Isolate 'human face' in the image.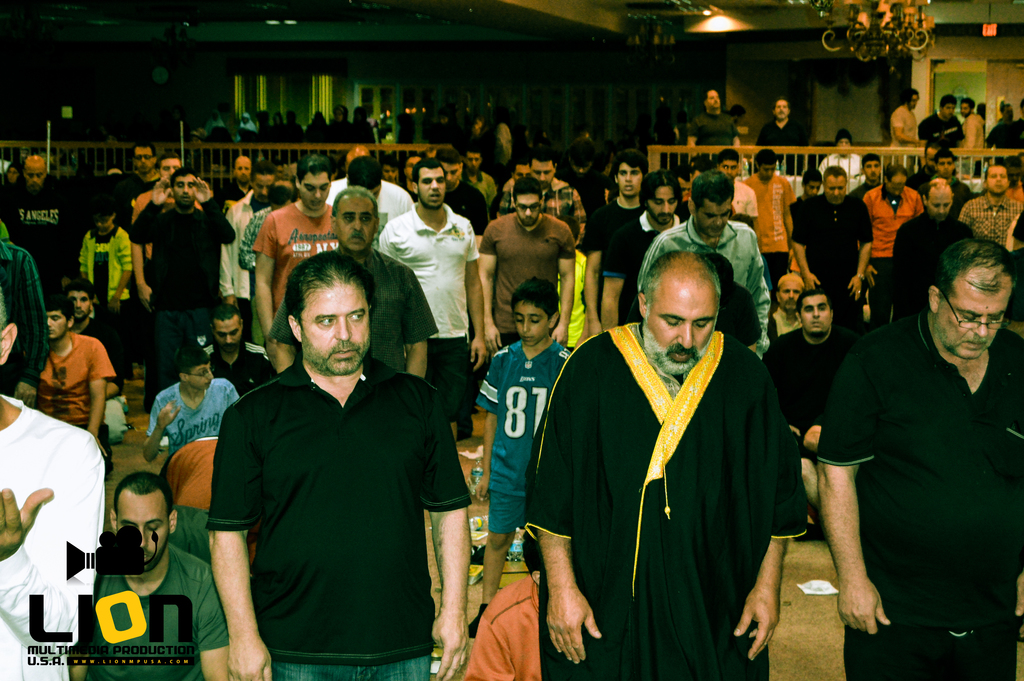
Isolated region: locate(237, 156, 250, 184).
